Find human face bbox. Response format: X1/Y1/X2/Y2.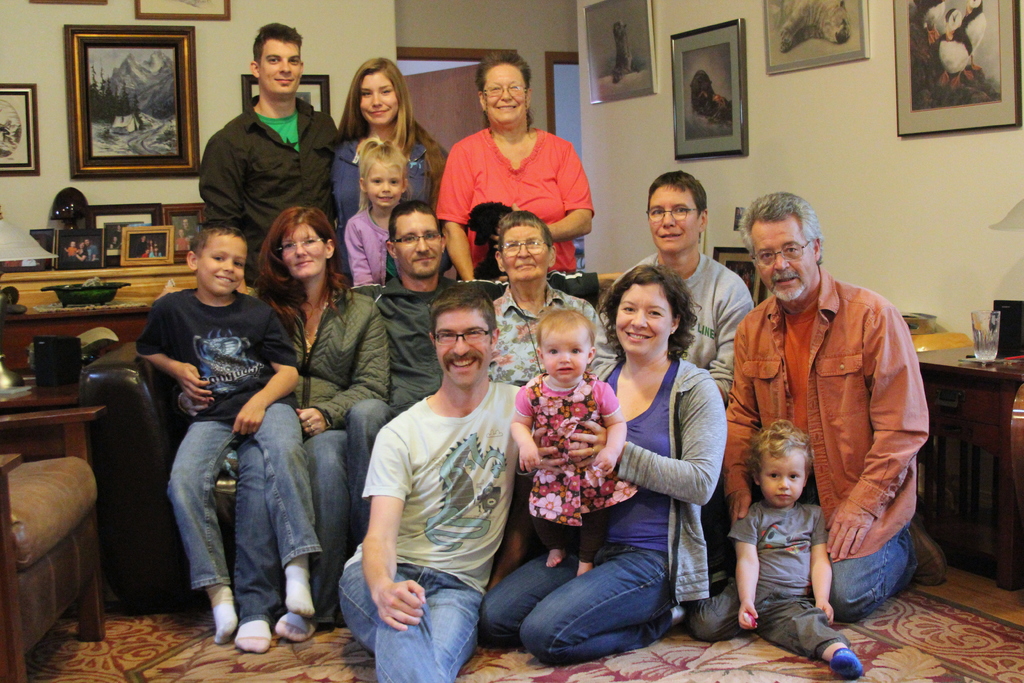
358/63/398/128.
